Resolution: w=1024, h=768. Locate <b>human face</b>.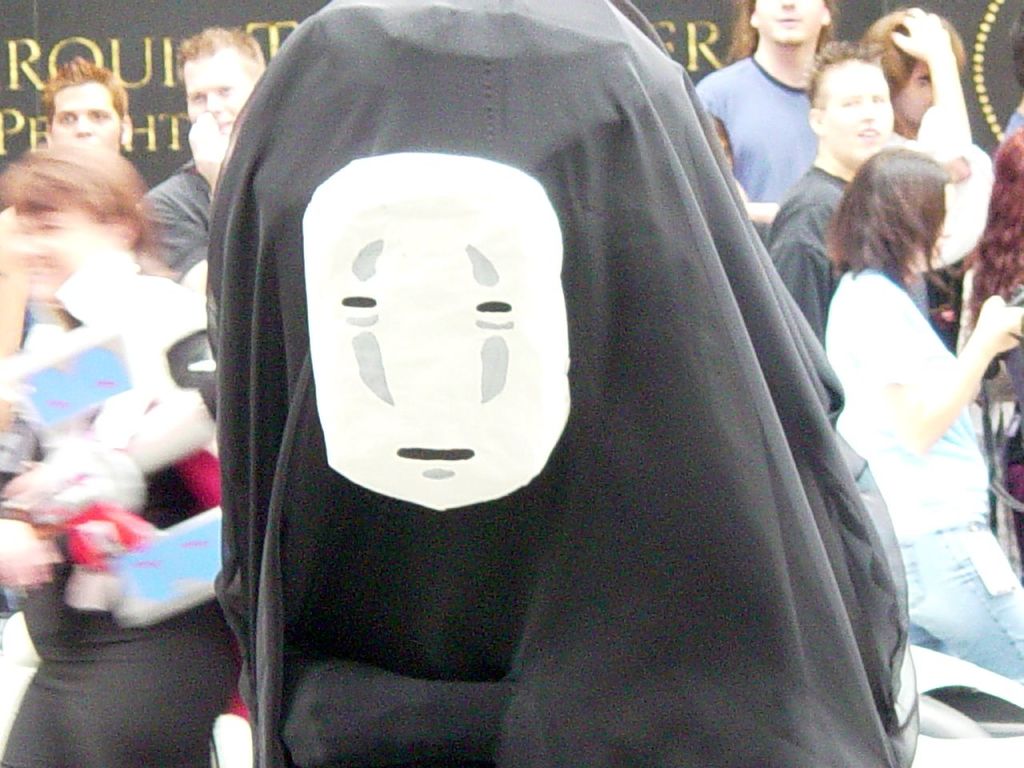
(750, 0, 830, 48).
